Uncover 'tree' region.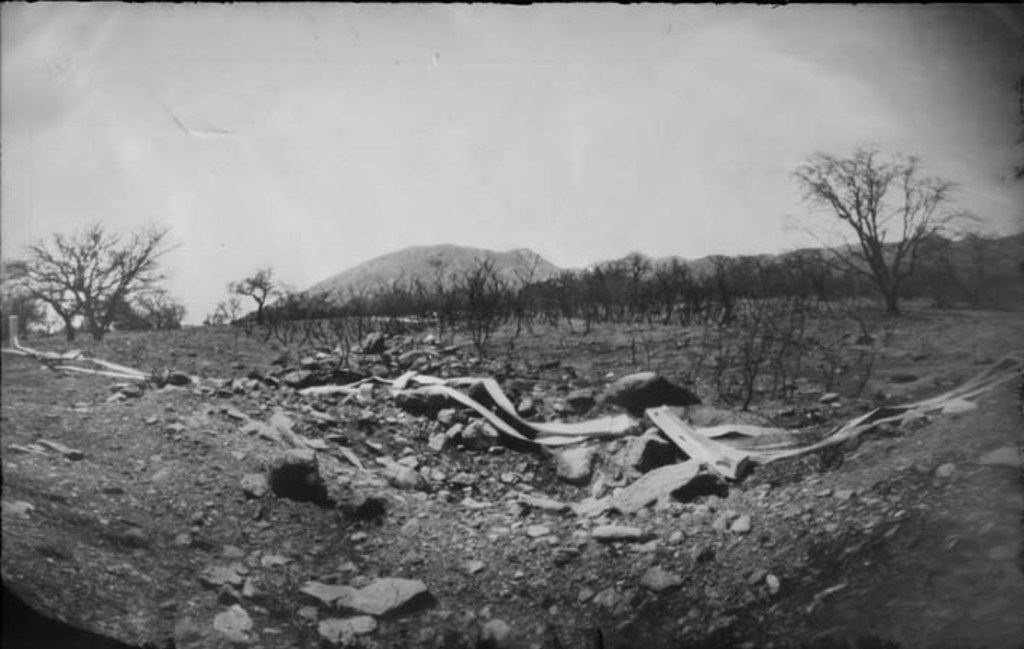
Uncovered: 25:205:174:353.
